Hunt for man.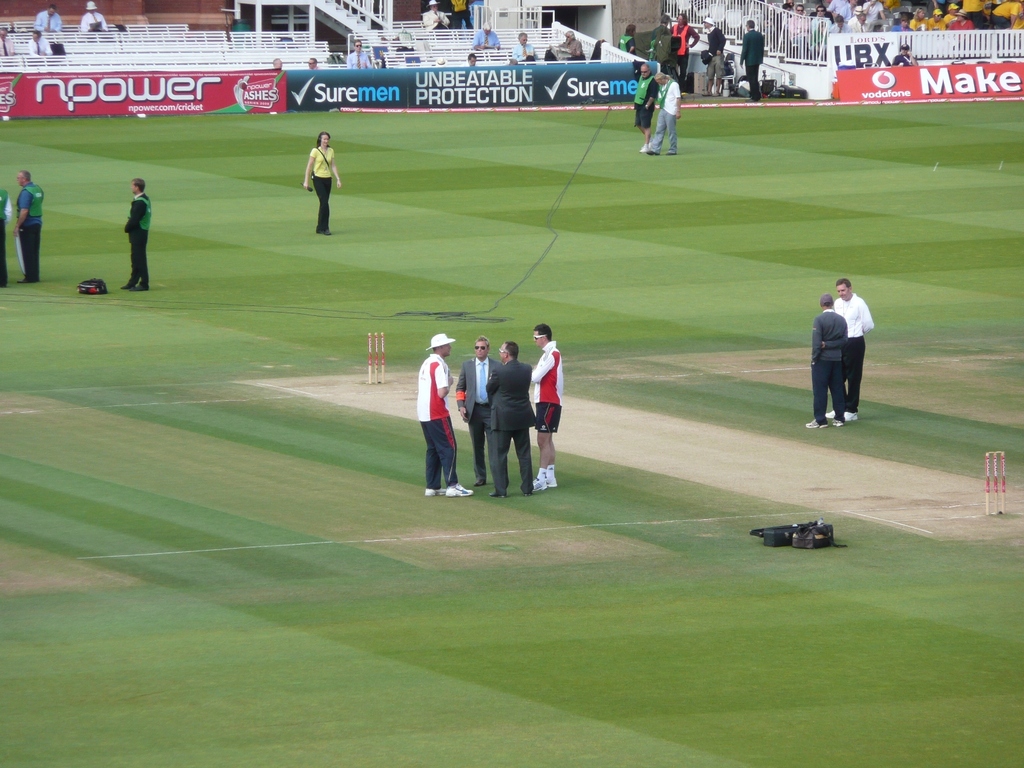
Hunted down at region(0, 28, 13, 60).
